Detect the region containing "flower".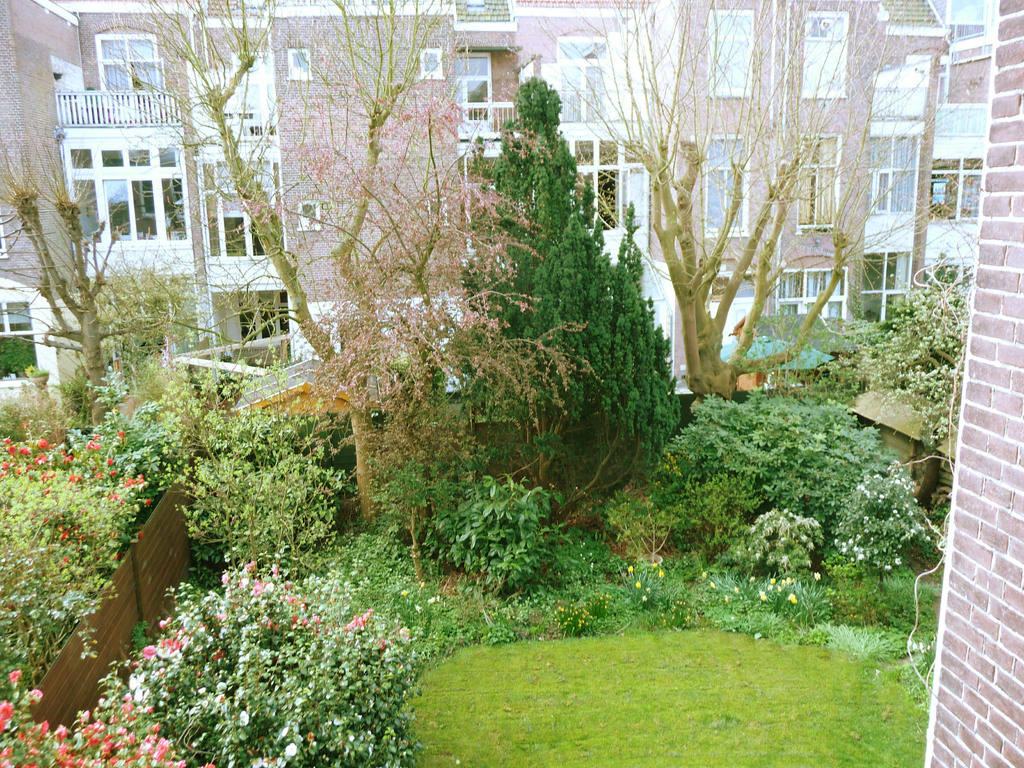
locate(788, 592, 799, 605).
